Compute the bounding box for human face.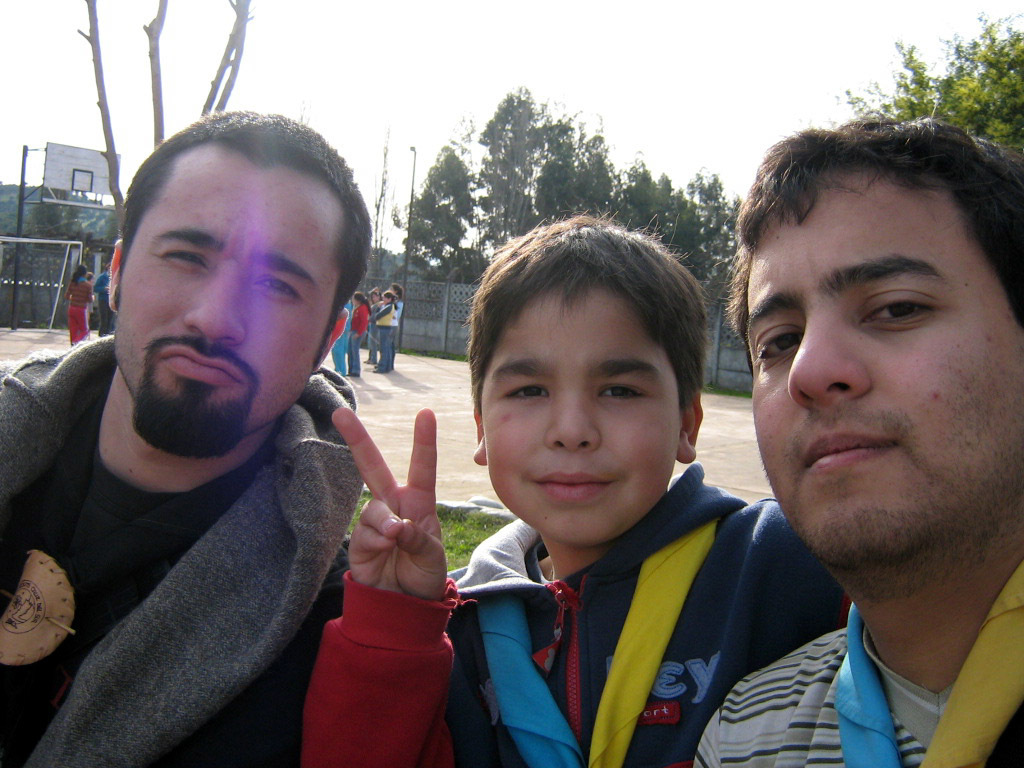
(481, 296, 697, 547).
